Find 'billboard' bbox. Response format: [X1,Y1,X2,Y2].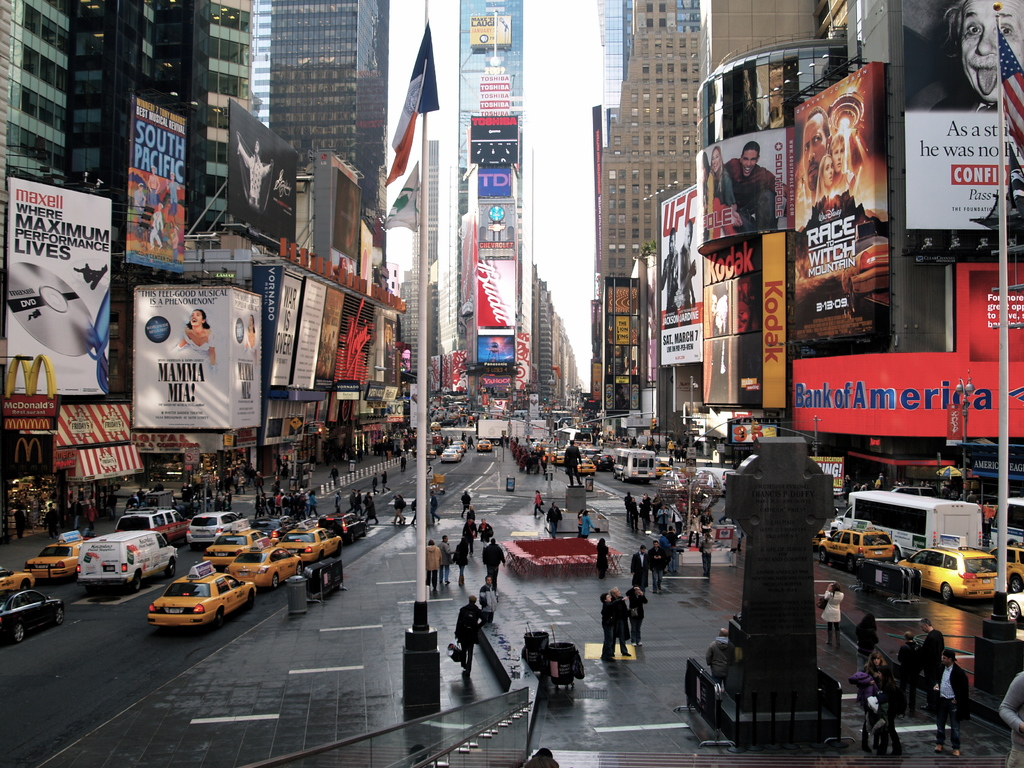
[118,91,188,271].
